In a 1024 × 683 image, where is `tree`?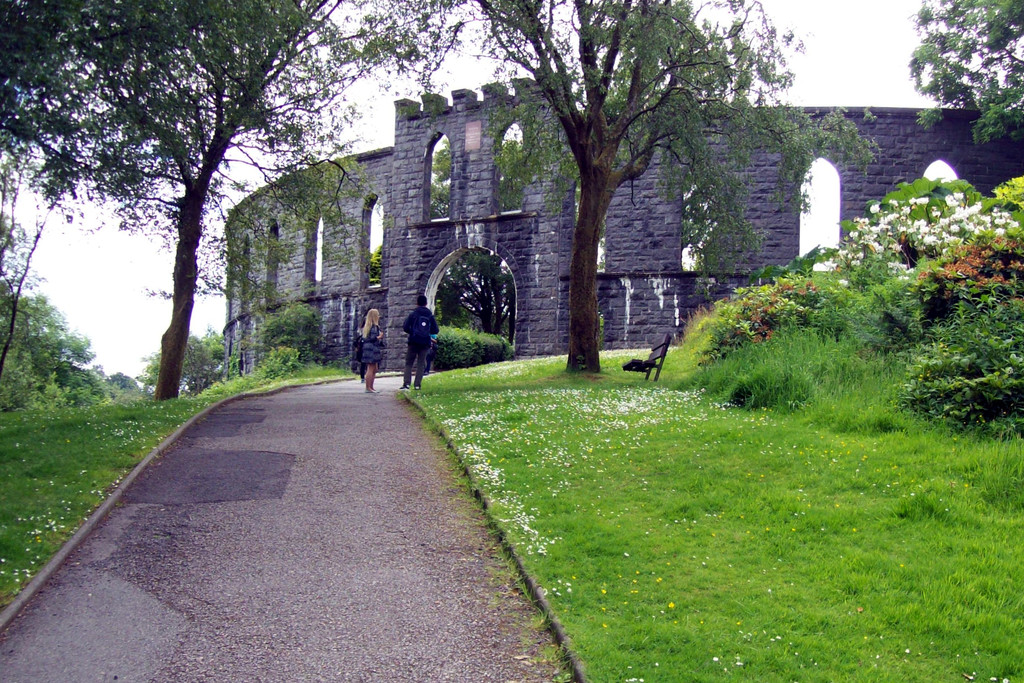
{"left": 179, "top": 330, "right": 213, "bottom": 394}.
